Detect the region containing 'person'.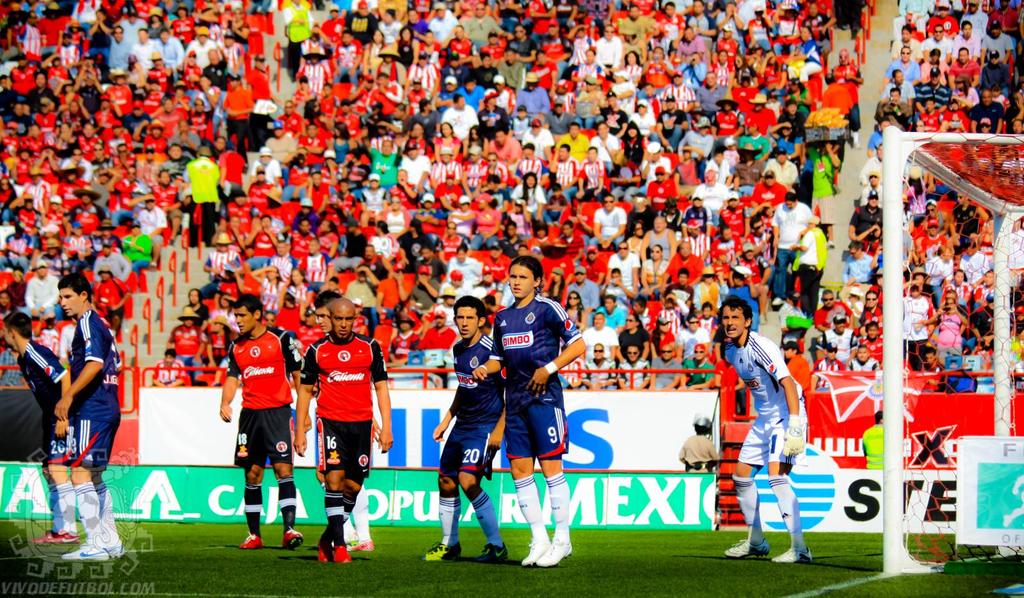
Rect(473, 255, 585, 569).
